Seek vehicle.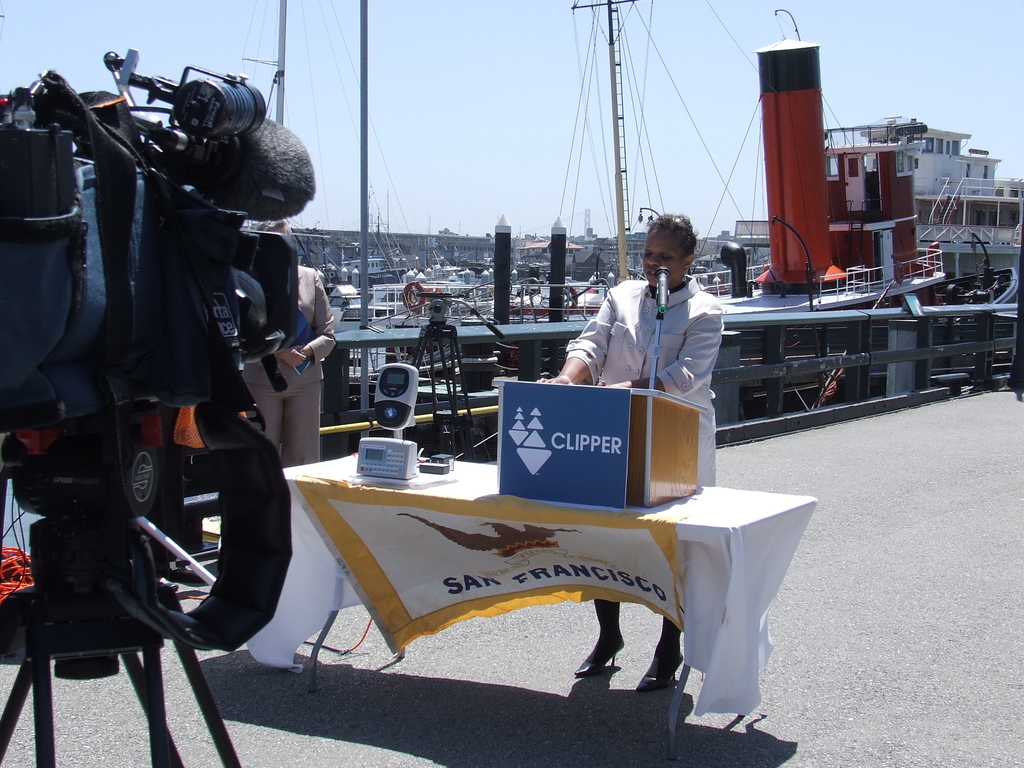
<box>704,45,950,317</box>.
